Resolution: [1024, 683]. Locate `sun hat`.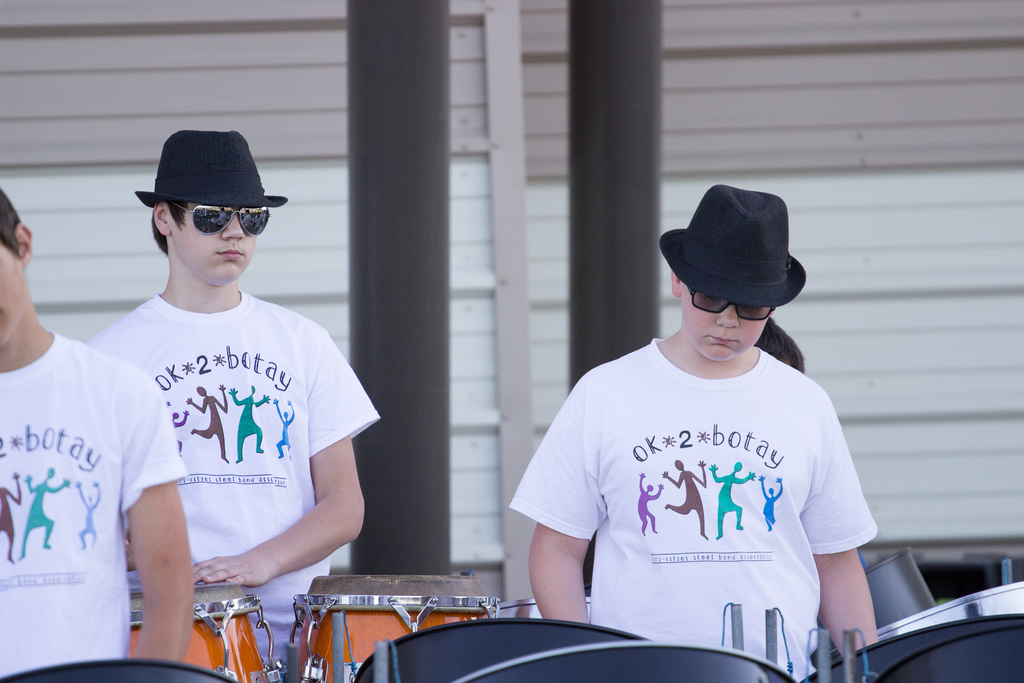
bbox=[651, 183, 812, 313].
